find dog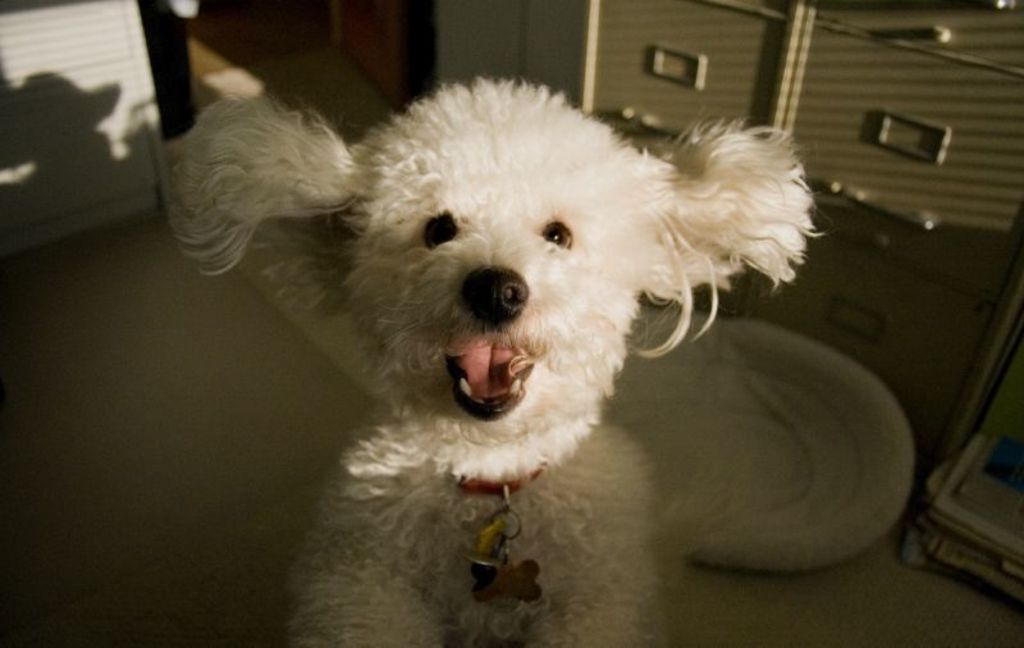
l=163, t=69, r=817, b=647
